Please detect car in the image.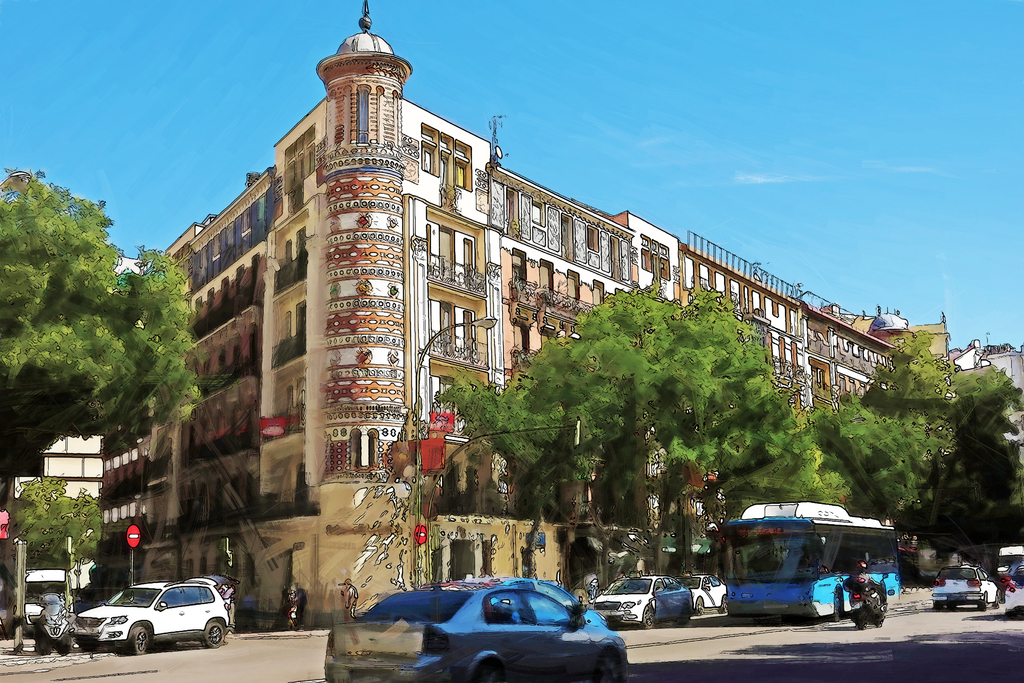
(x1=934, y1=561, x2=1009, y2=611).
